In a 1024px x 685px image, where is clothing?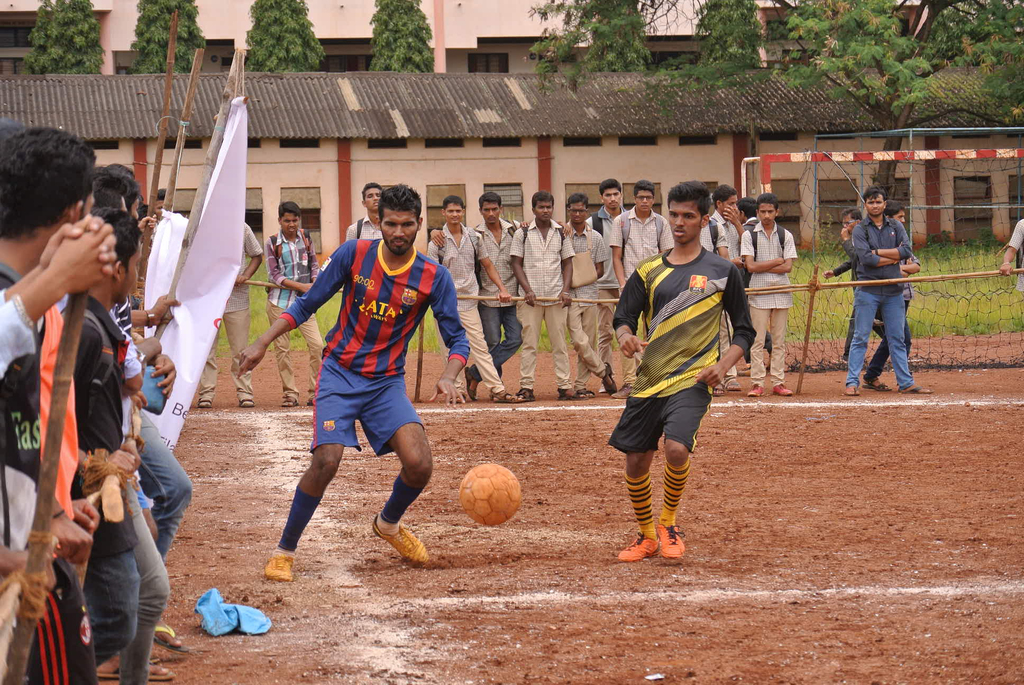
[x1=511, y1=216, x2=573, y2=392].
